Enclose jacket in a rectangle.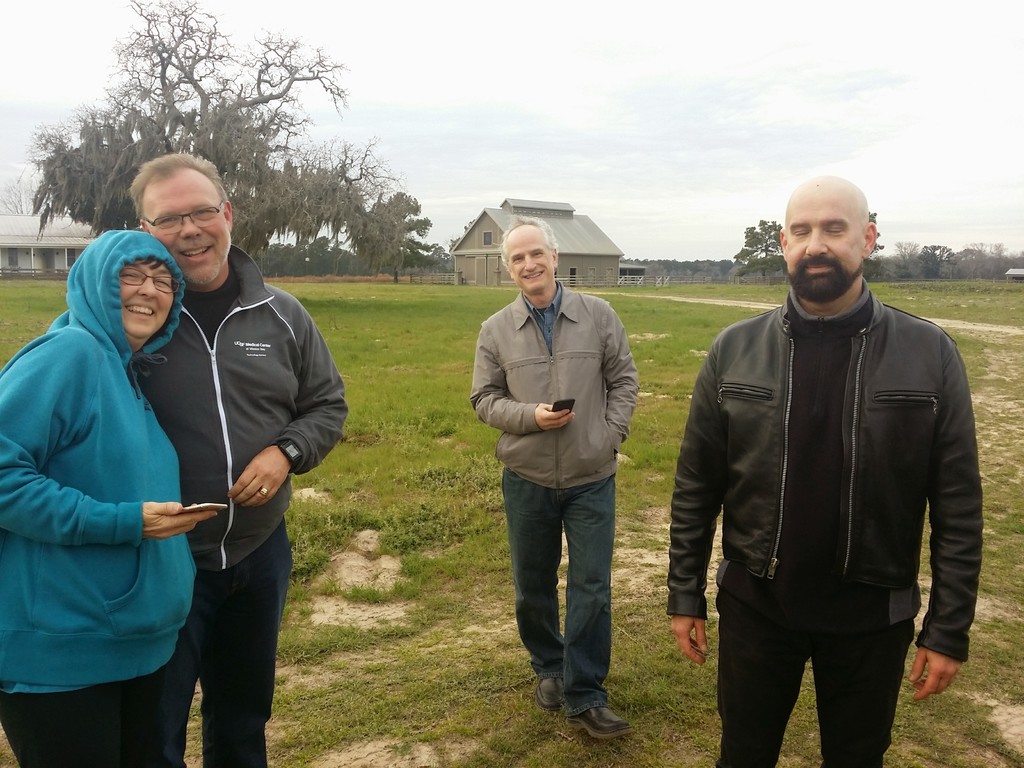
crop(0, 232, 199, 705).
